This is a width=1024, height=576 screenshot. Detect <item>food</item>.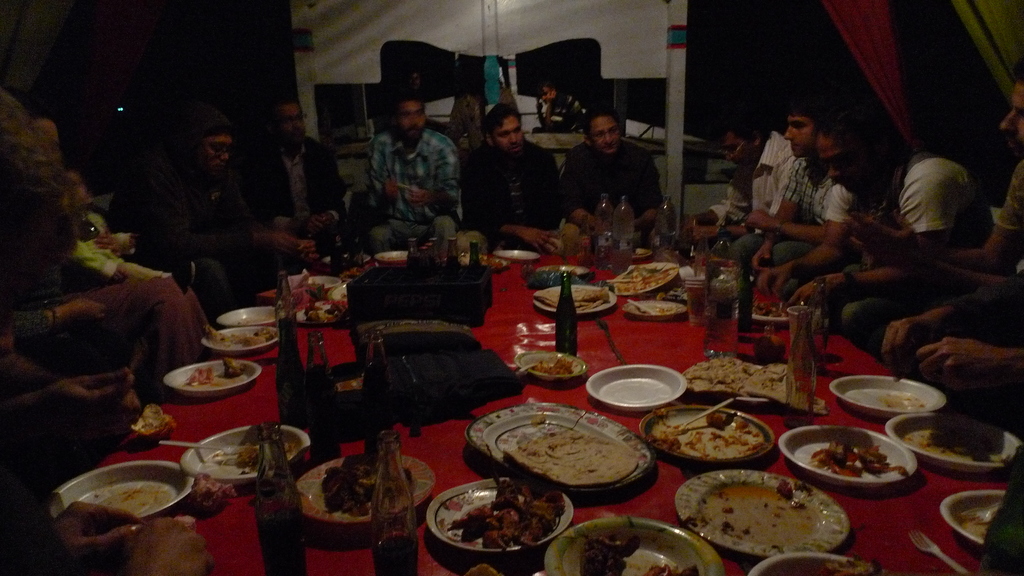
x1=567 y1=531 x2=641 y2=575.
